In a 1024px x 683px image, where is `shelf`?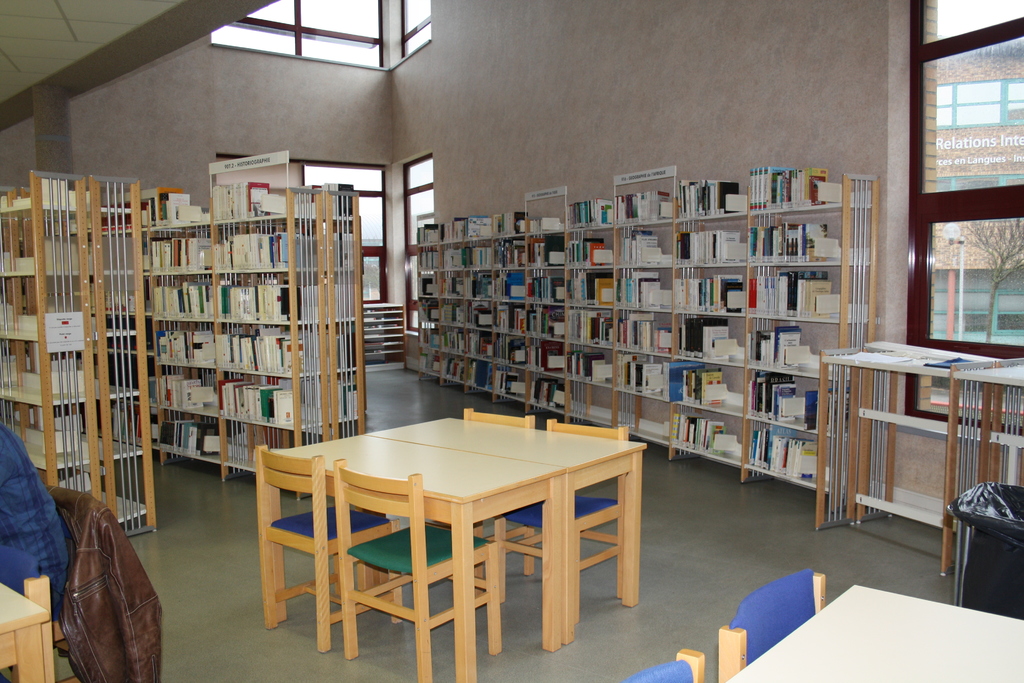
[0,405,86,470].
